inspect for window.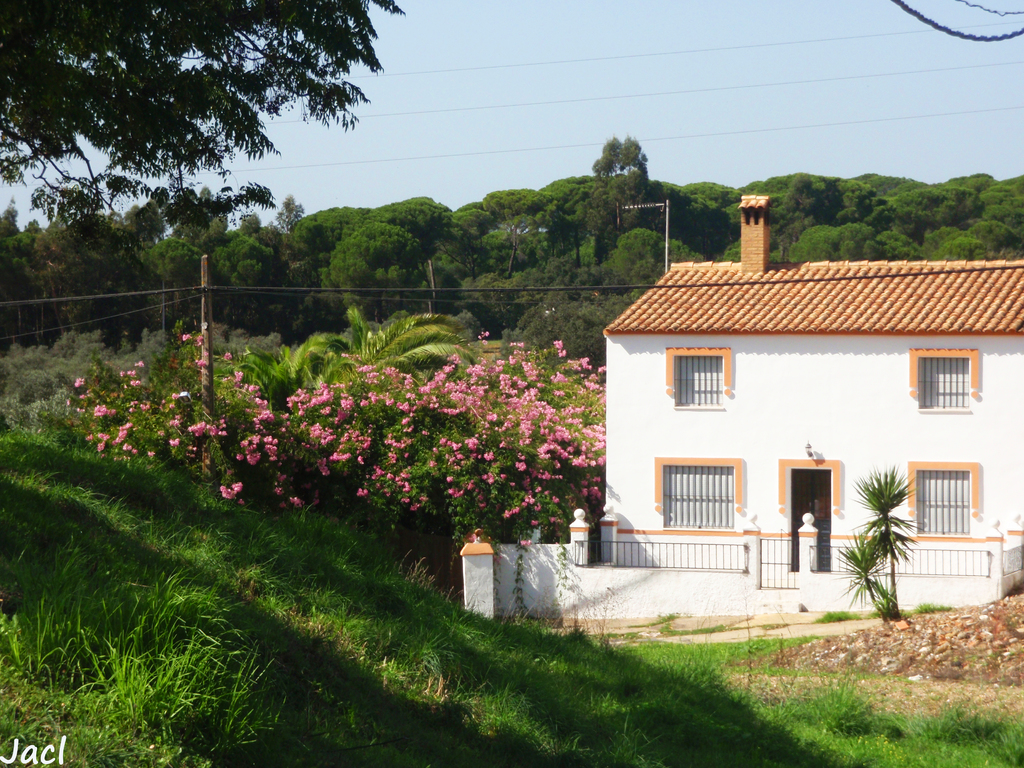
Inspection: <bbox>904, 345, 979, 414</bbox>.
